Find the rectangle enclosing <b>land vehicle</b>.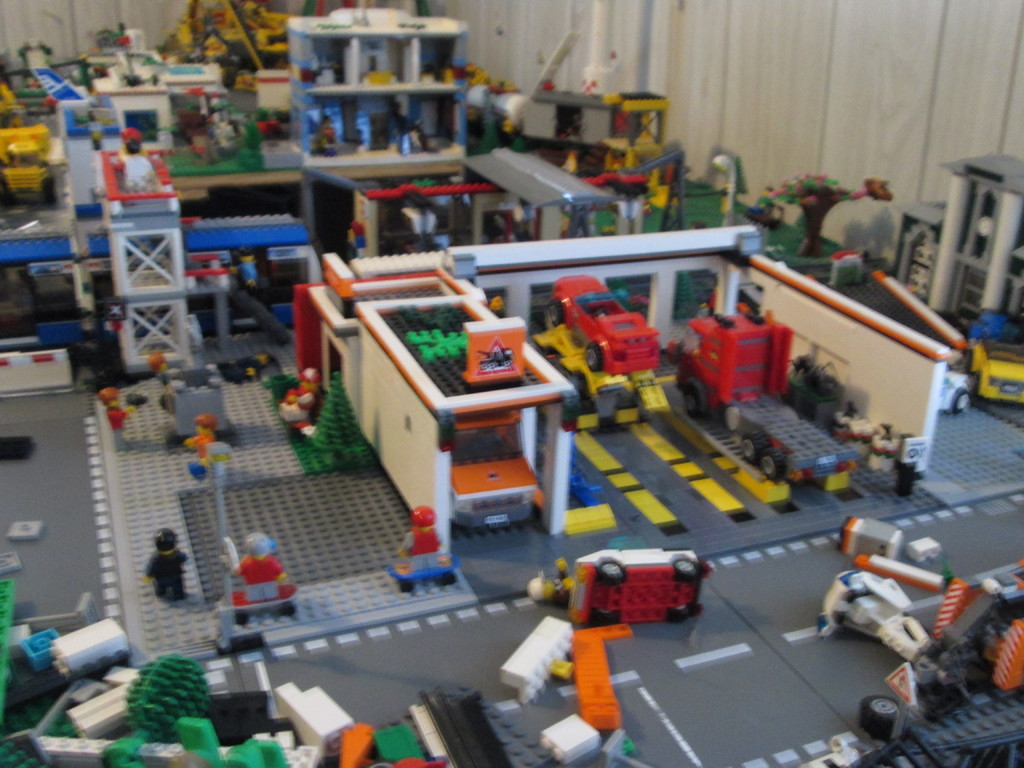
{"x1": 546, "y1": 271, "x2": 659, "y2": 377}.
